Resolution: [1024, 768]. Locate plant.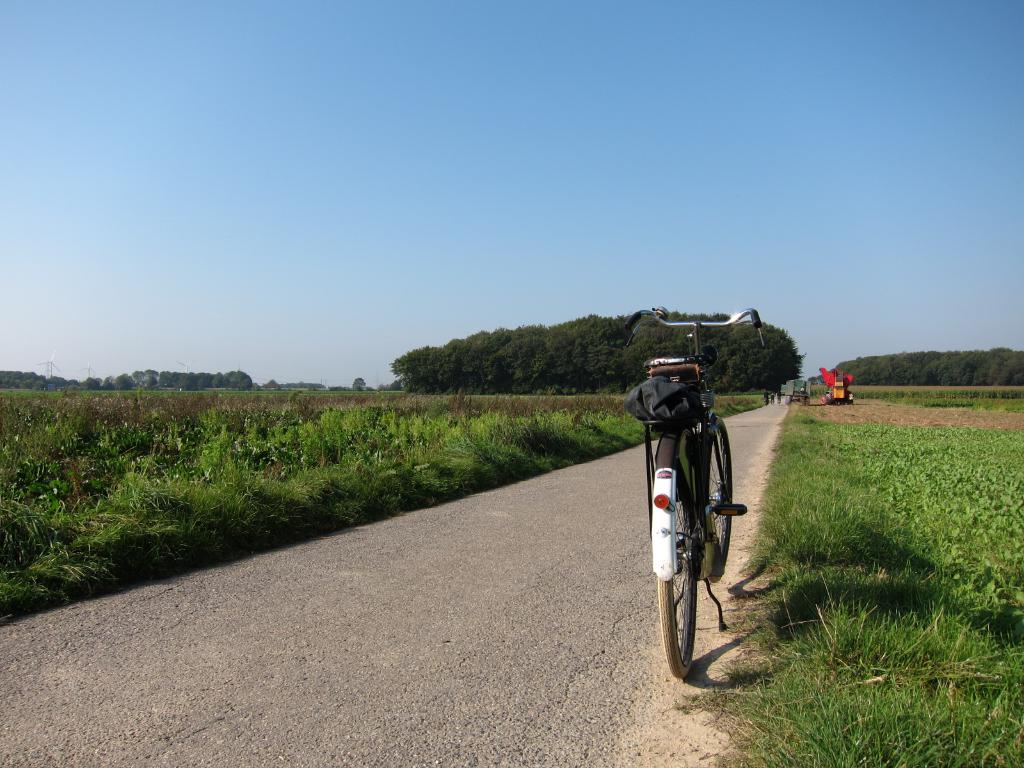
(761, 484, 881, 566).
